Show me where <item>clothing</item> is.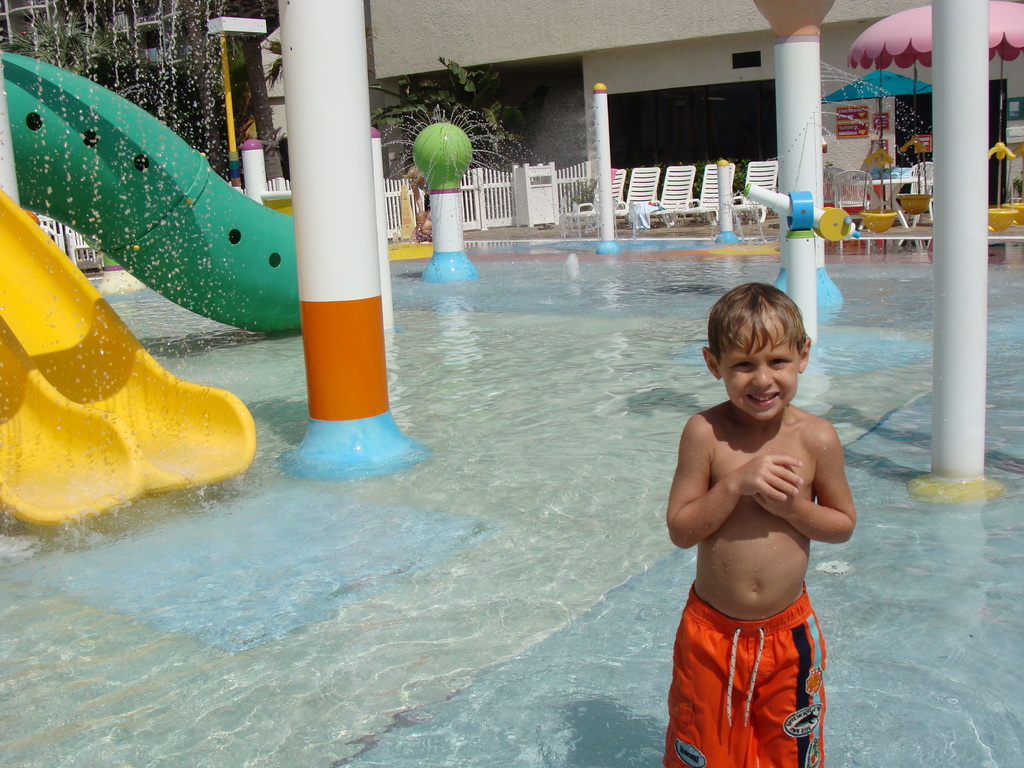
<item>clothing</item> is at 678 562 829 735.
